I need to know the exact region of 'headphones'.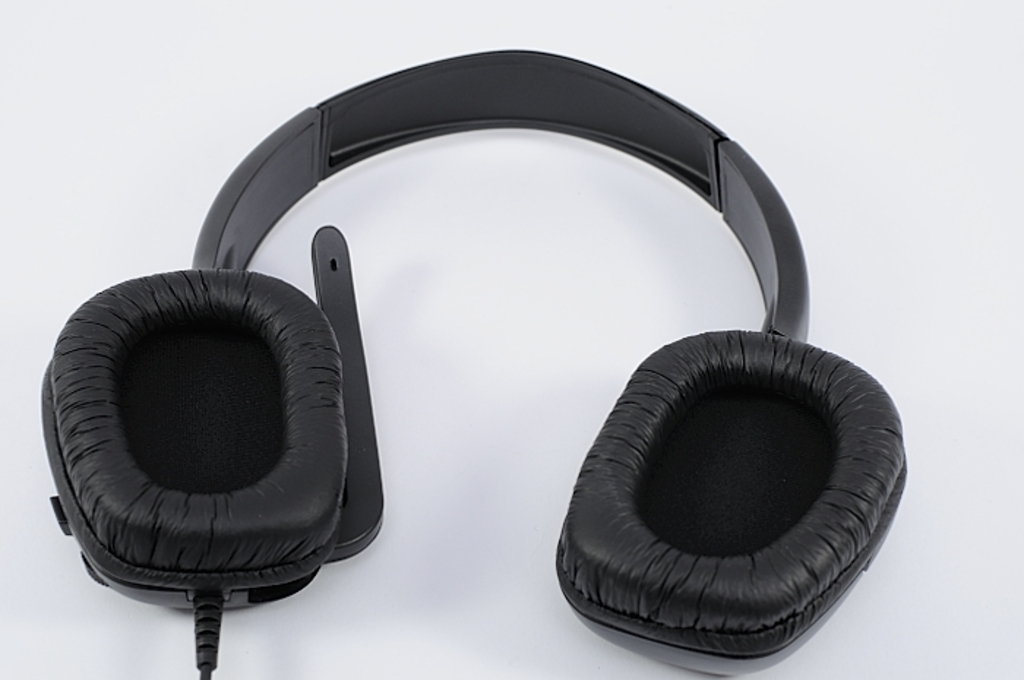
Region: l=34, t=44, r=911, b=676.
